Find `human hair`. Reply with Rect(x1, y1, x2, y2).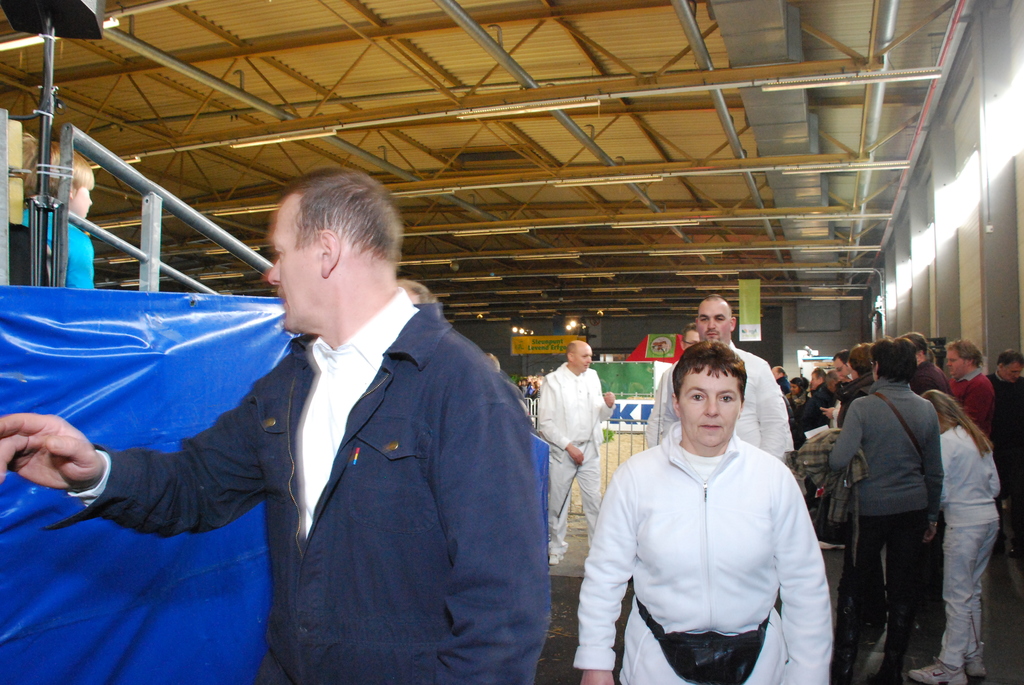
Rect(814, 367, 824, 383).
